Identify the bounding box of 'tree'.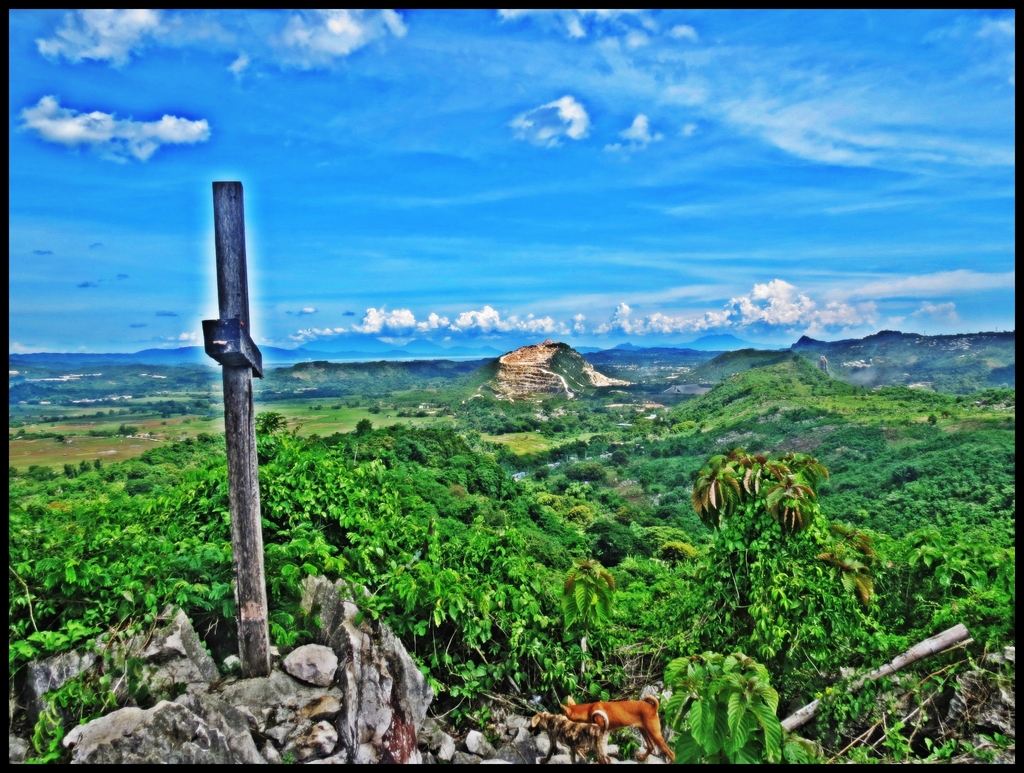
(680,430,844,590).
